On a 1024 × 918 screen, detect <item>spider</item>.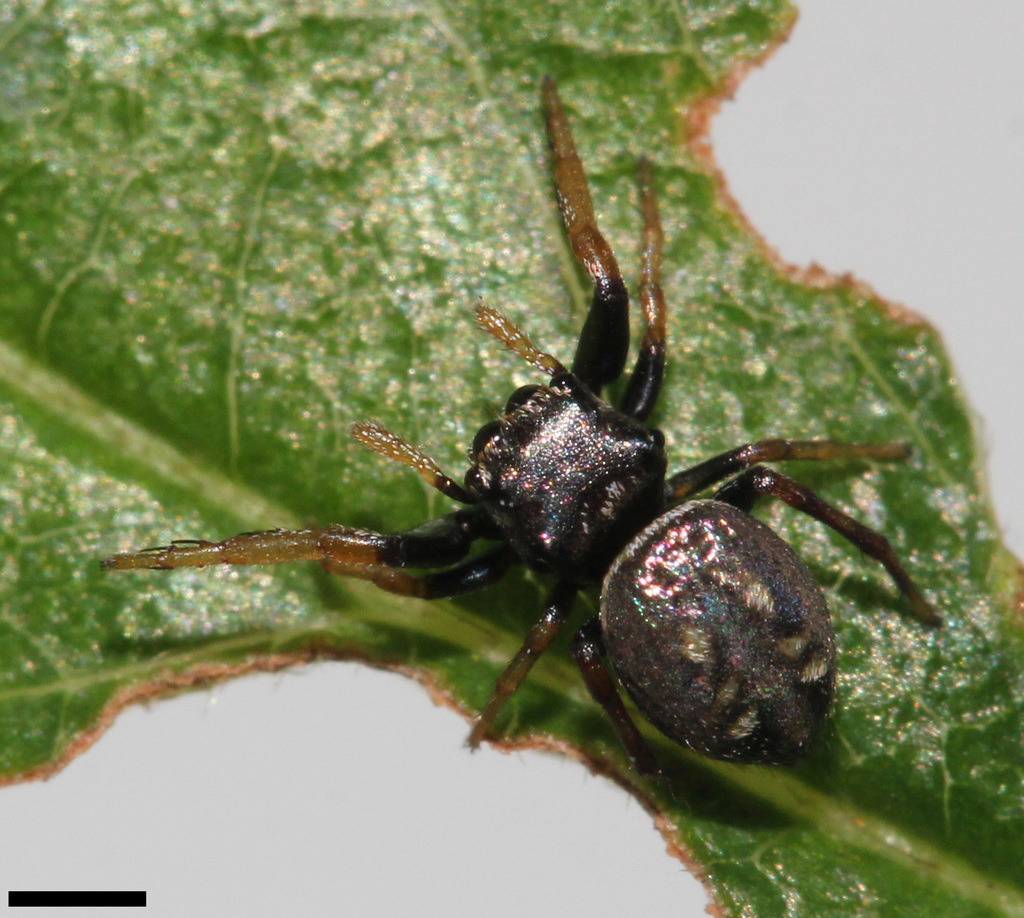
{"x1": 97, "y1": 70, "x2": 940, "y2": 782}.
